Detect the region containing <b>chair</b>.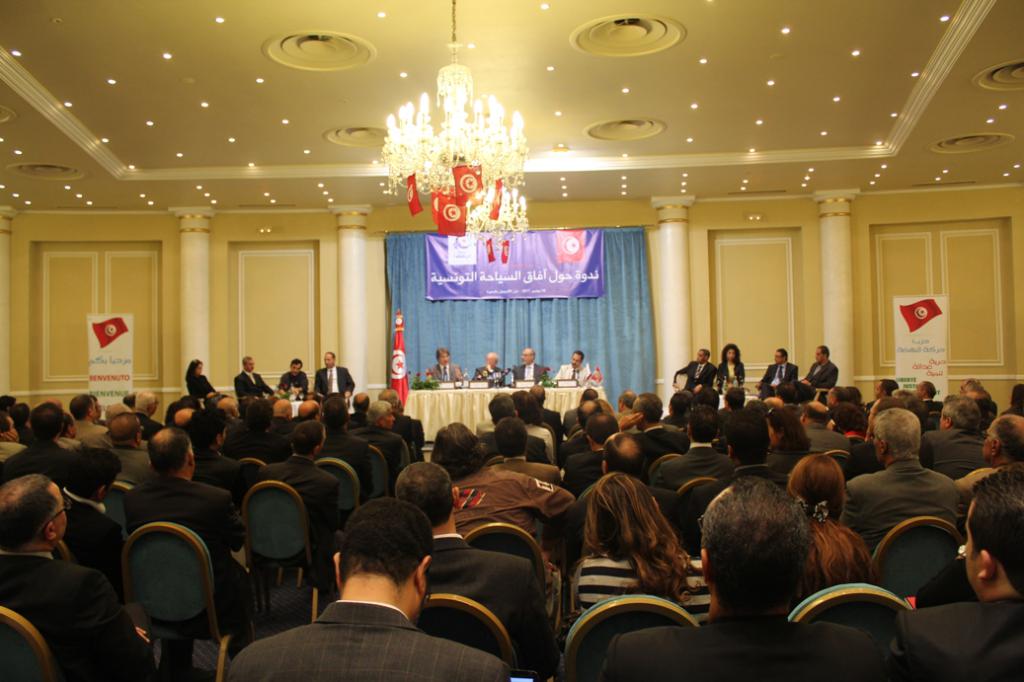
116/516/278/681.
